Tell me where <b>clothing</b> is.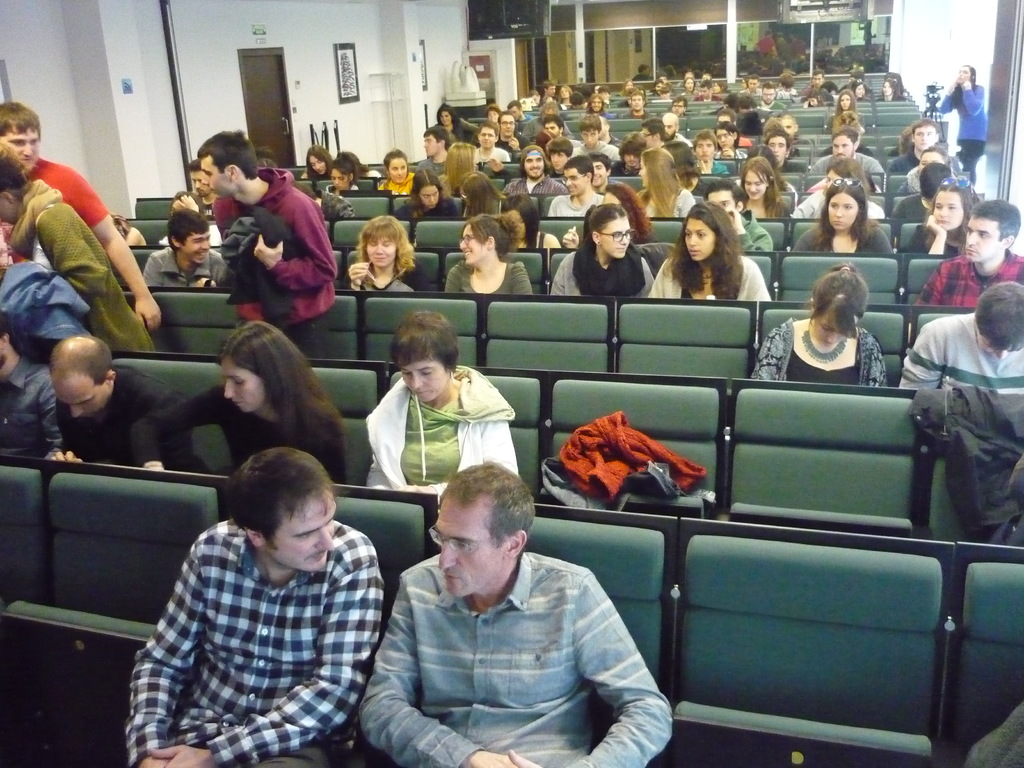
<b>clothing</b> is at 559:242:671:301.
